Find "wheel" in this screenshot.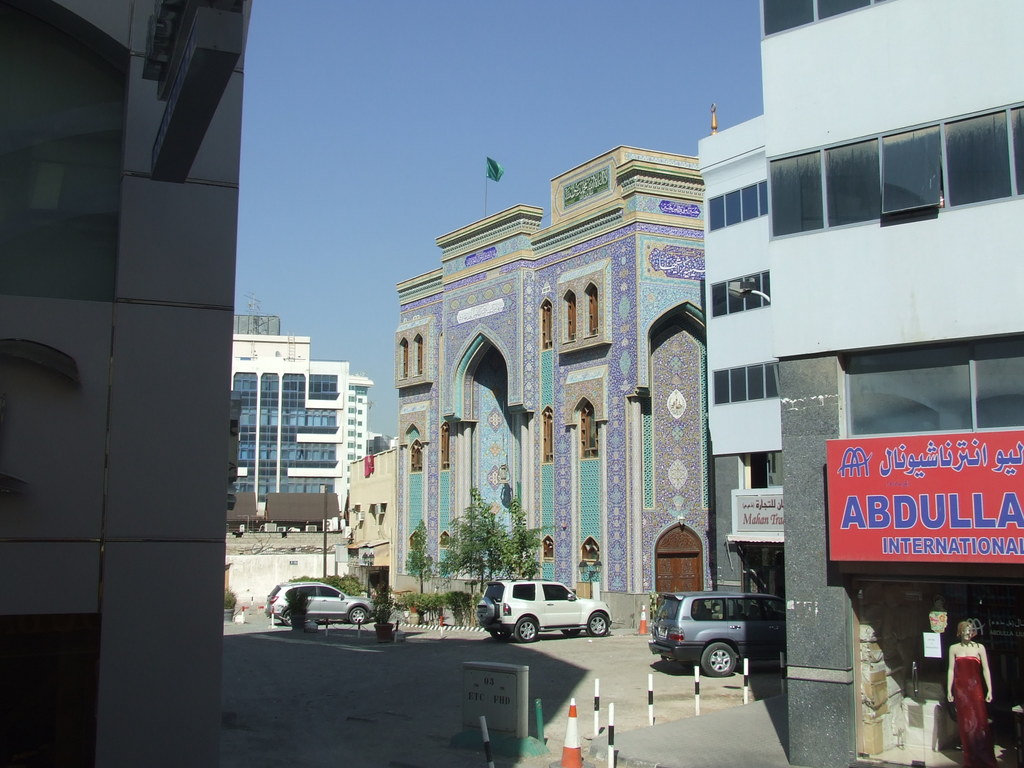
The bounding box for "wheel" is Rect(349, 606, 366, 627).
